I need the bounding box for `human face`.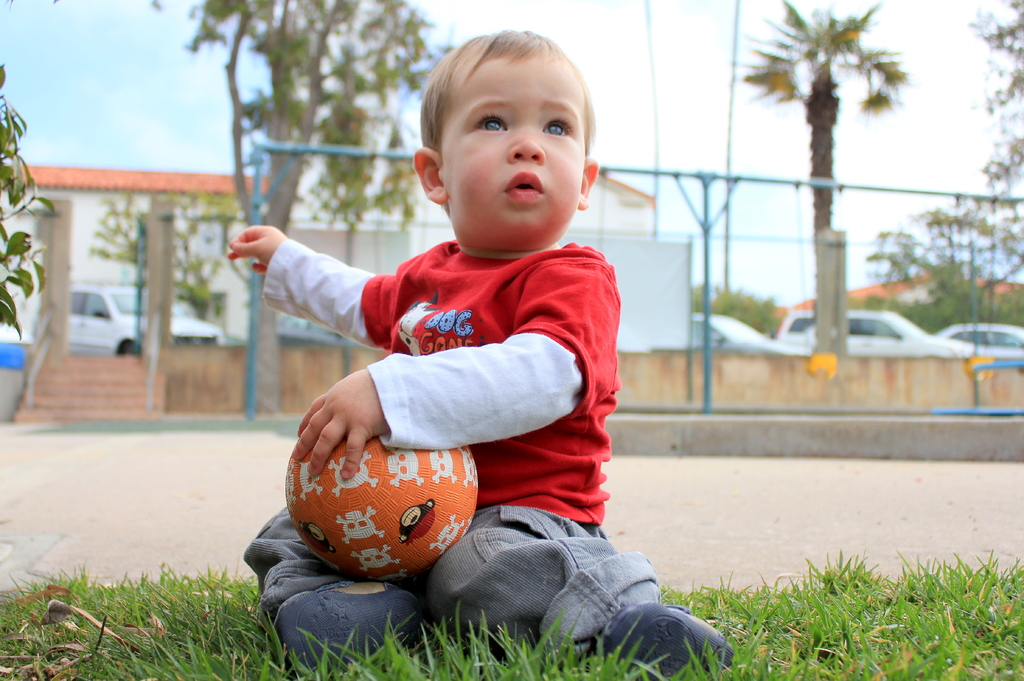
Here it is: 438,57,584,249.
